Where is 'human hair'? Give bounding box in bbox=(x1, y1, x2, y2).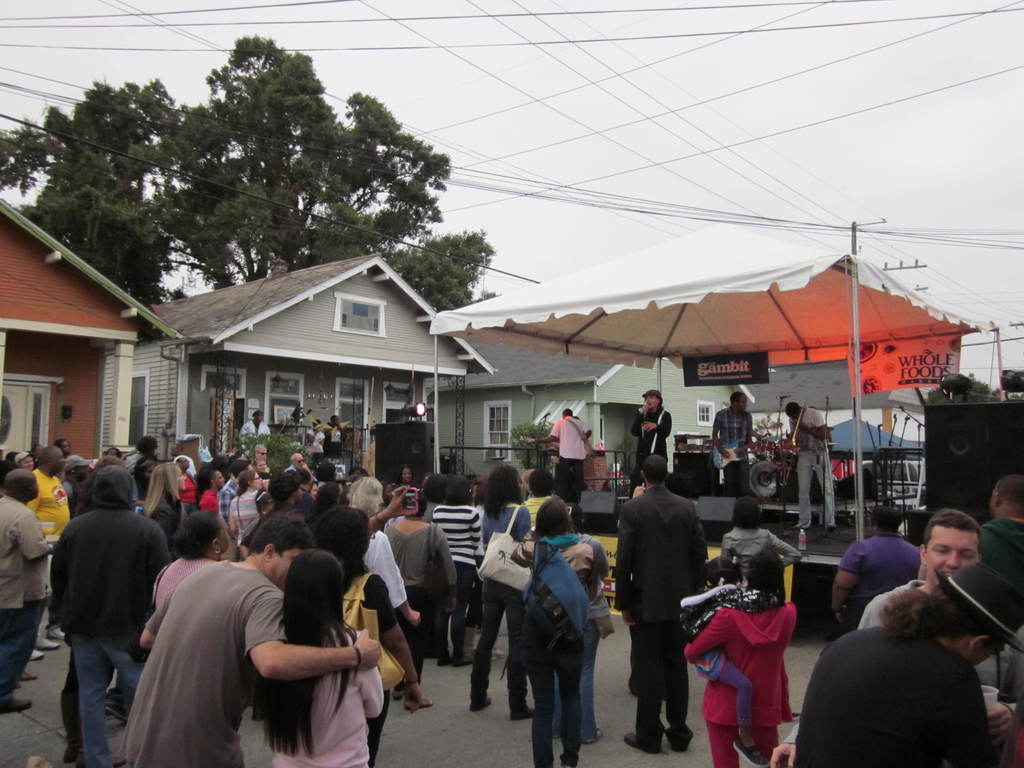
bbox=(311, 501, 371, 579).
